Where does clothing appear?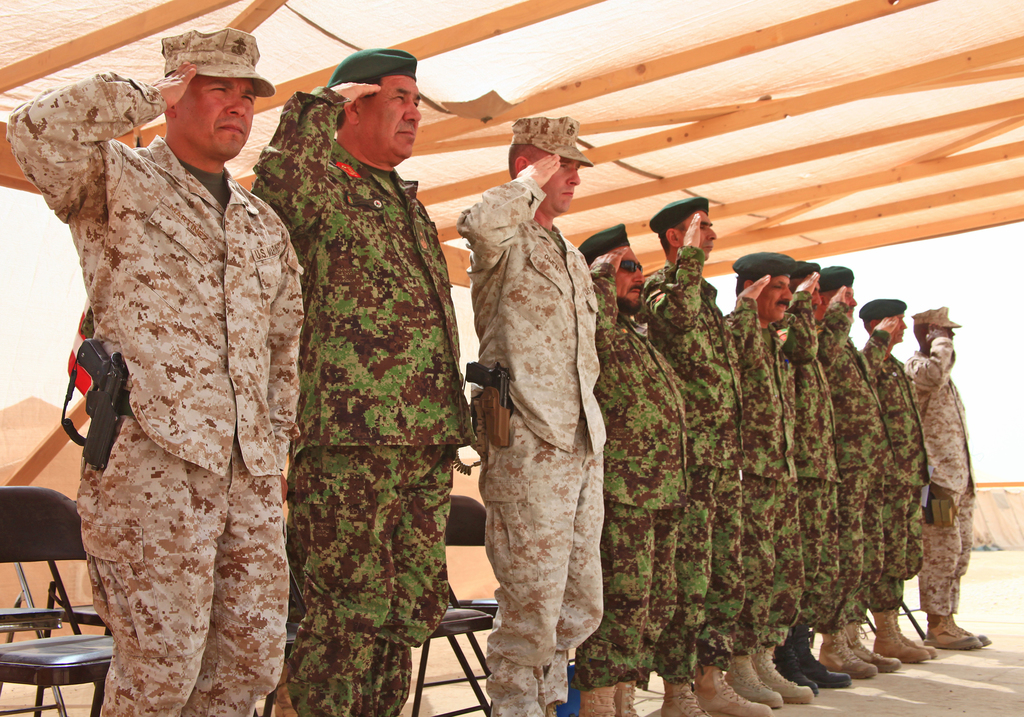
Appears at locate(65, 56, 324, 691).
